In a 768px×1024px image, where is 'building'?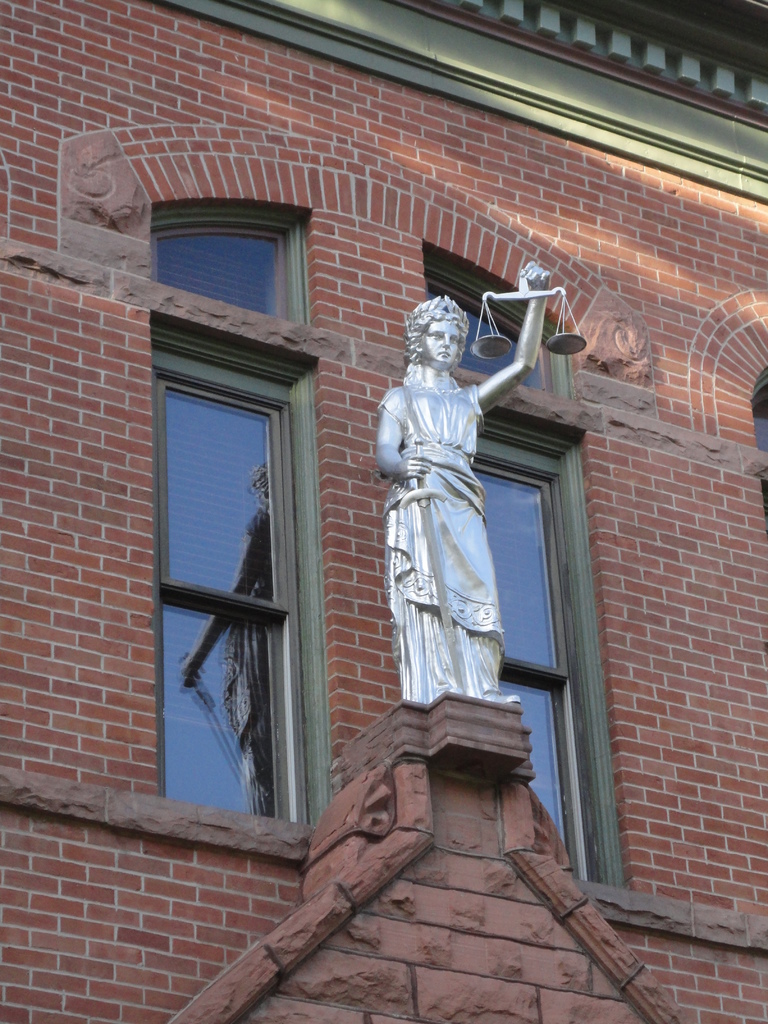
(x1=0, y1=0, x2=767, y2=1023).
